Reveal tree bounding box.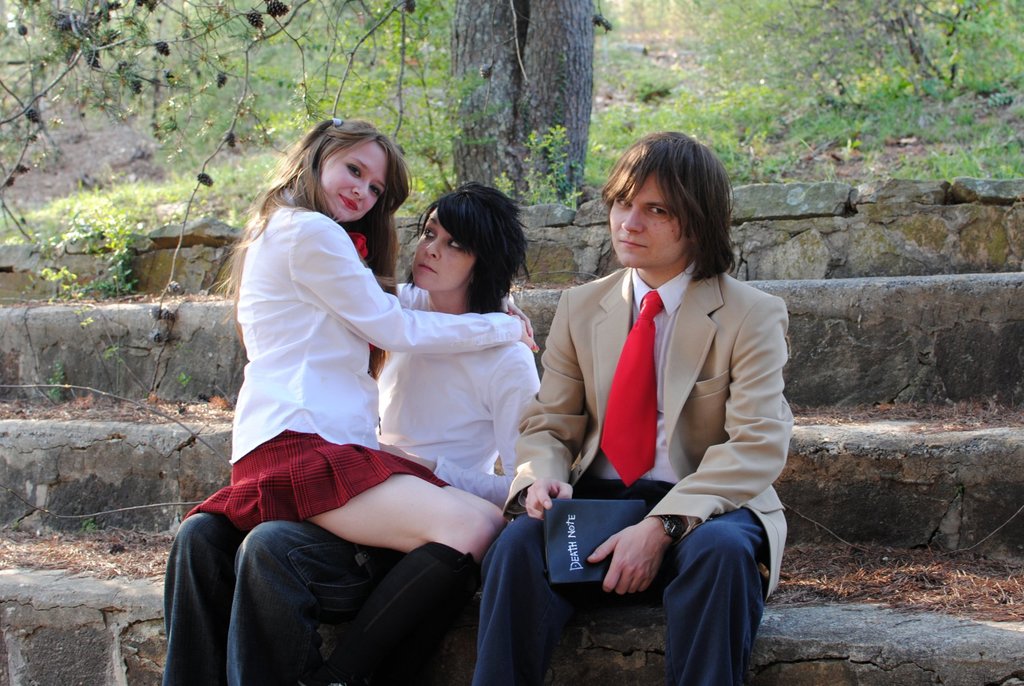
Revealed: [0,0,197,266].
